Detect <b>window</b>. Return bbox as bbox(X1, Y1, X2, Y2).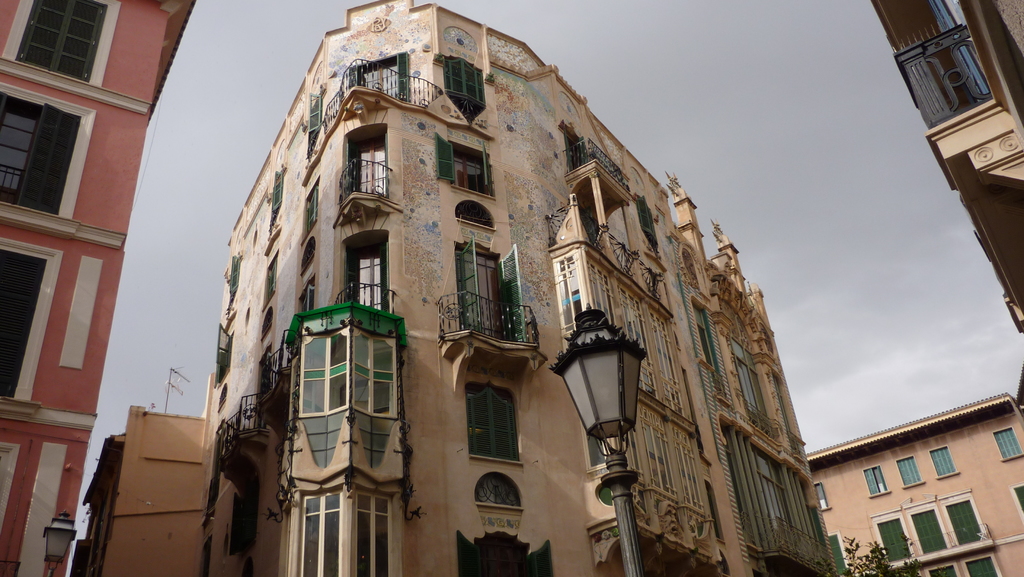
bbox(19, 85, 77, 197).
